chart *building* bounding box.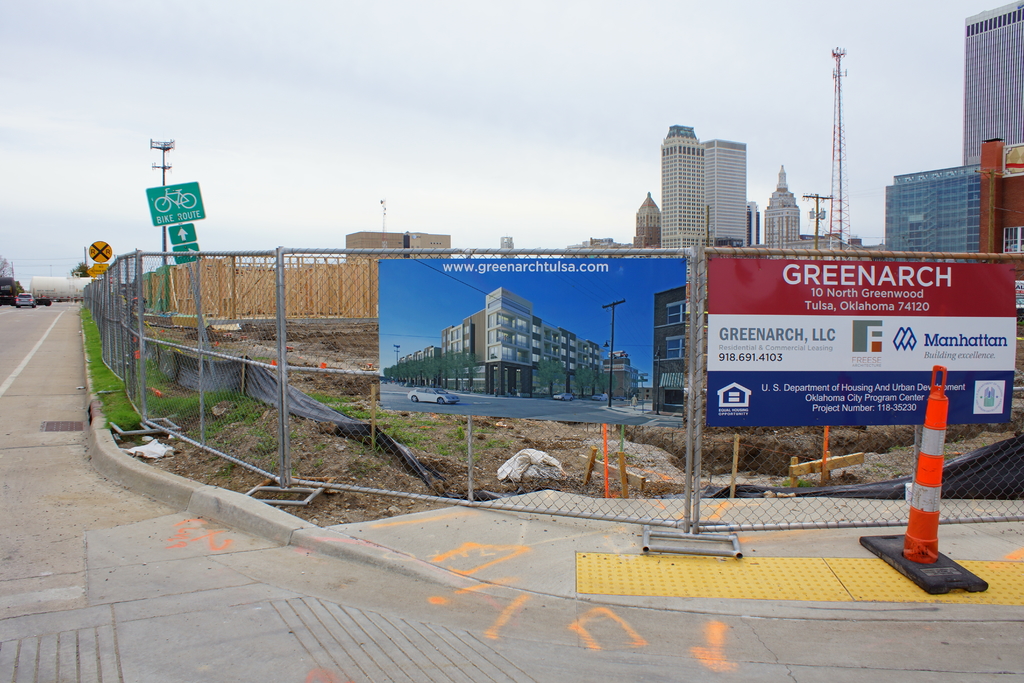
Charted: bbox(703, 140, 749, 245).
